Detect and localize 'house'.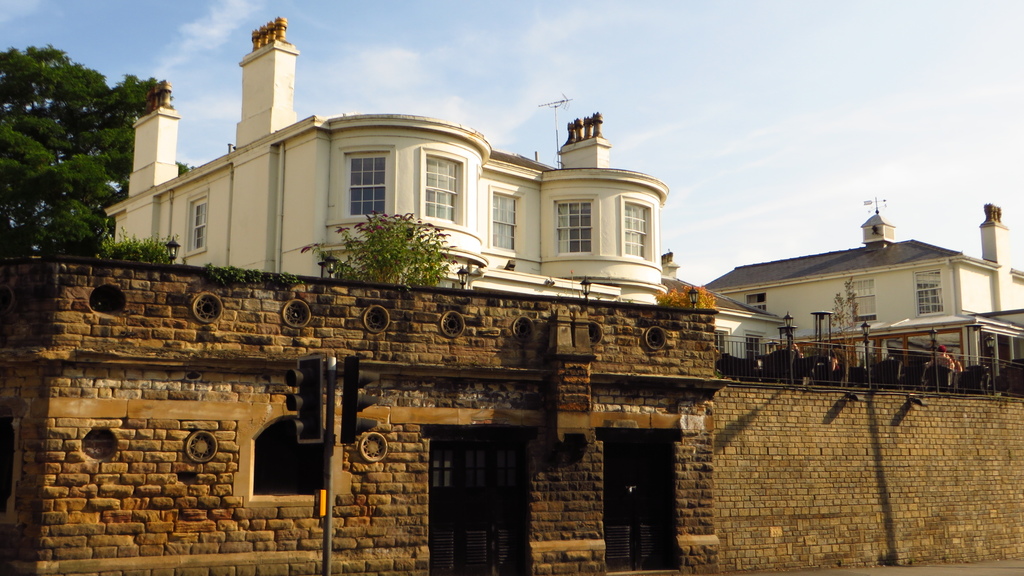
Localized at bbox(717, 342, 1023, 575).
